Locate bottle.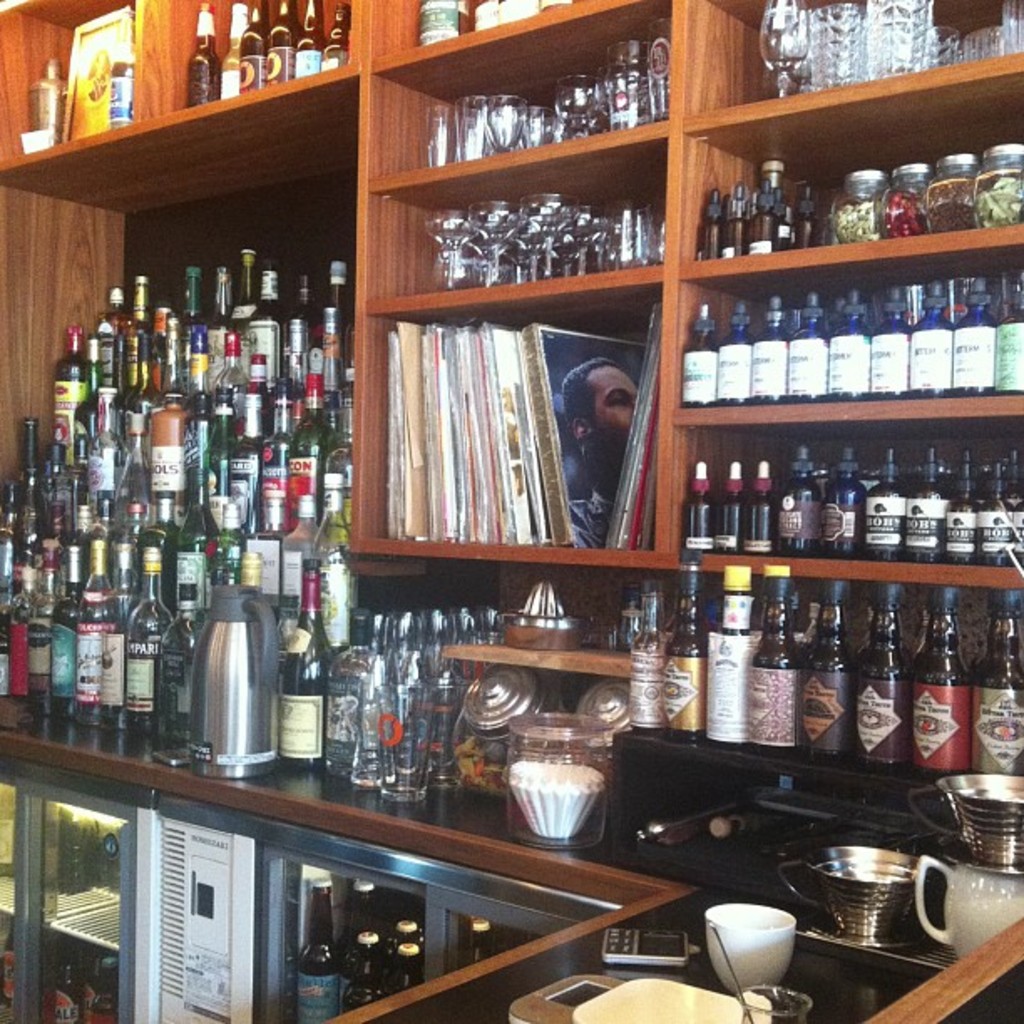
Bounding box: detection(209, 261, 219, 371).
